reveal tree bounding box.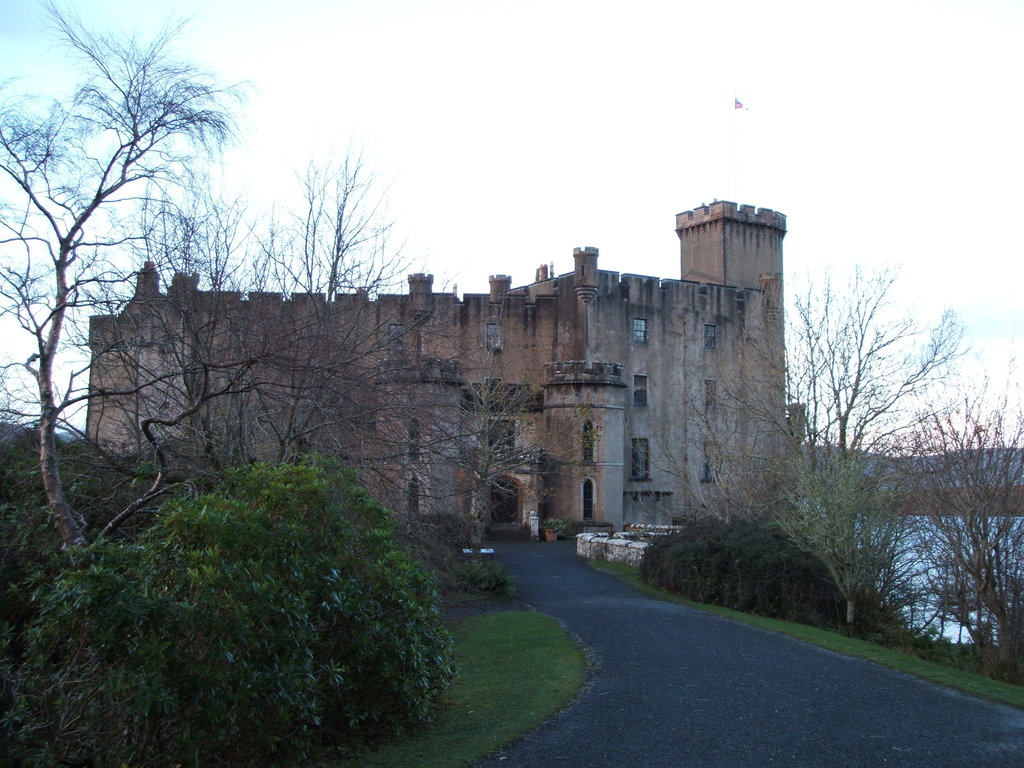
Revealed: 877/341/1023/680.
